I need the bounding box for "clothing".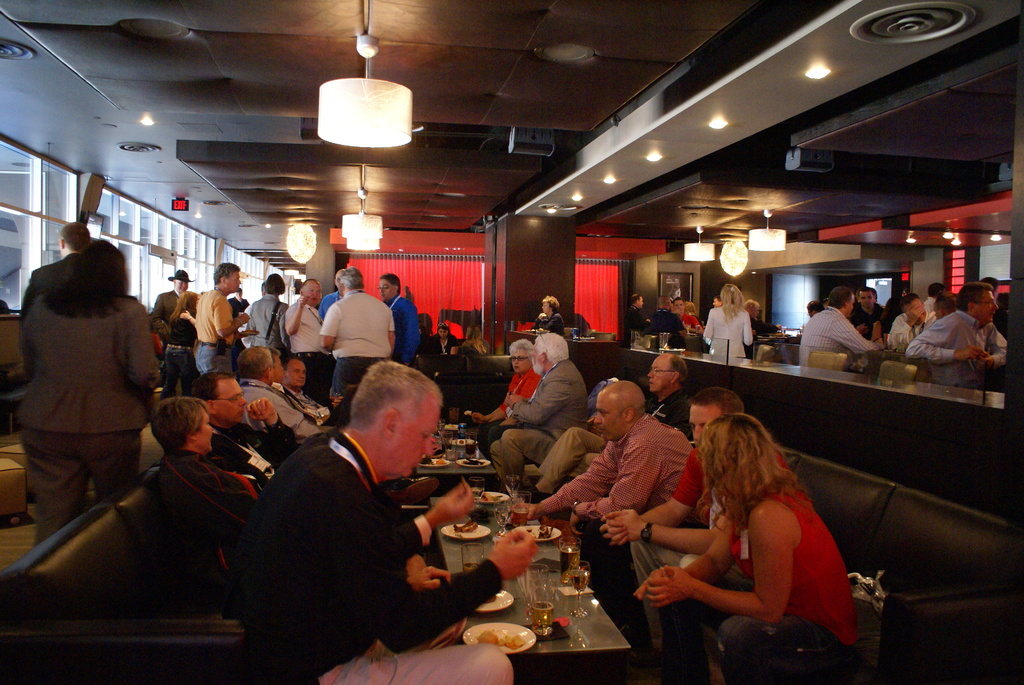
Here it is: x1=904 y1=310 x2=1007 y2=388.
